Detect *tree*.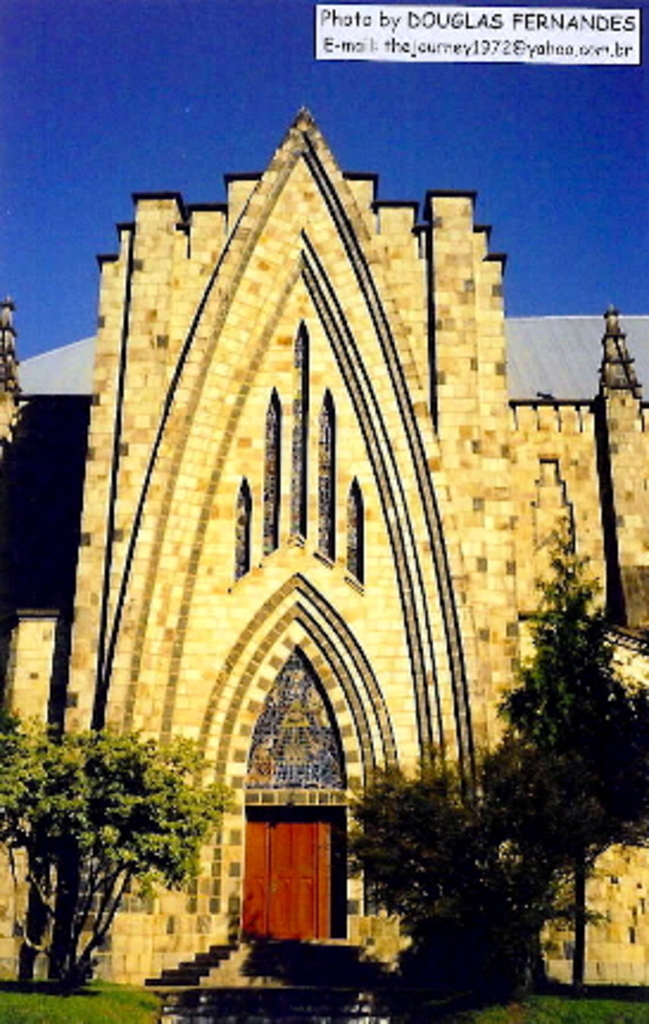
Detected at box(0, 703, 242, 988).
